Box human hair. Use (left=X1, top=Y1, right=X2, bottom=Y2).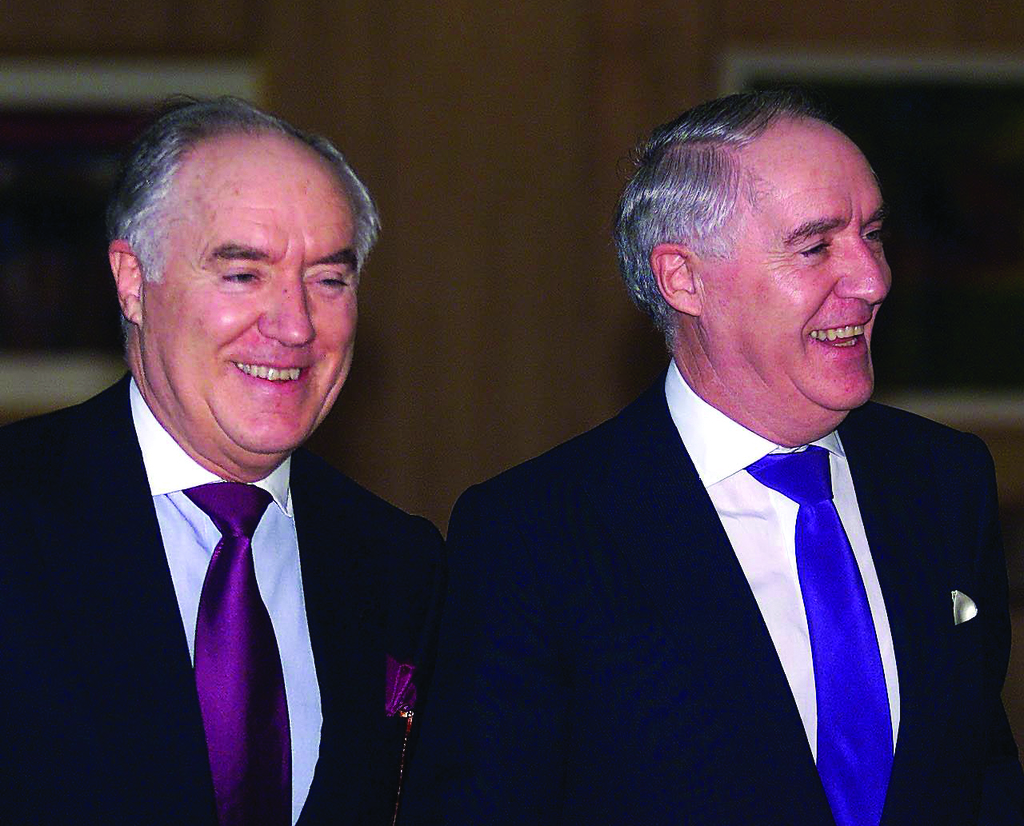
(left=113, top=98, right=374, bottom=351).
